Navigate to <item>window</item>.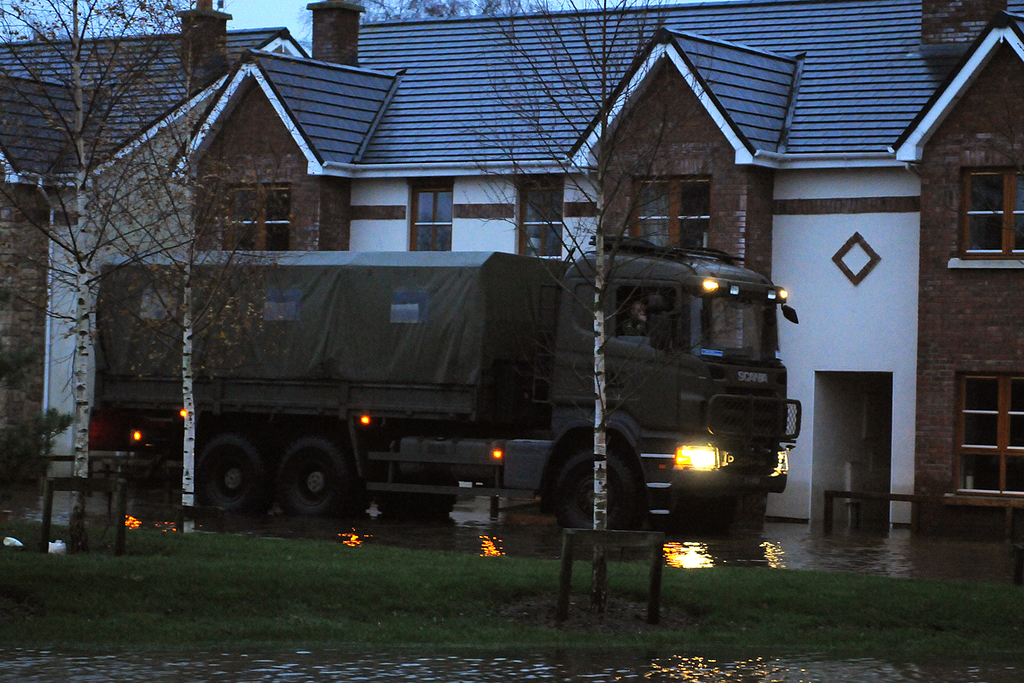
Navigation target: rect(953, 365, 1023, 505).
